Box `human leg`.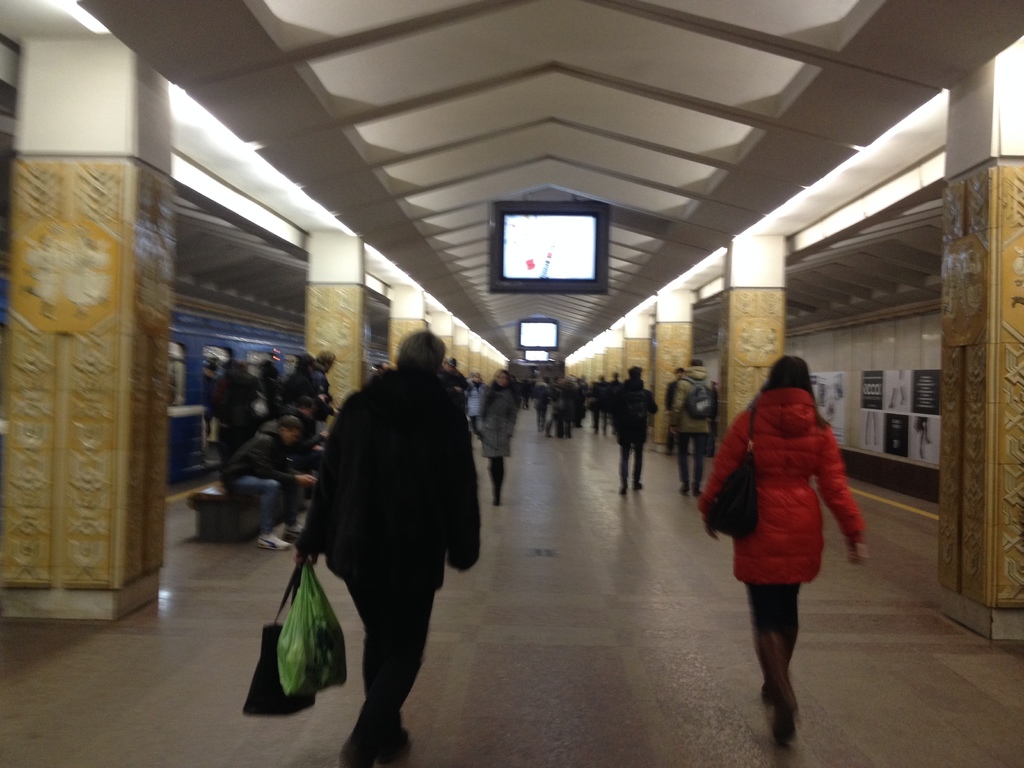
632, 436, 643, 490.
